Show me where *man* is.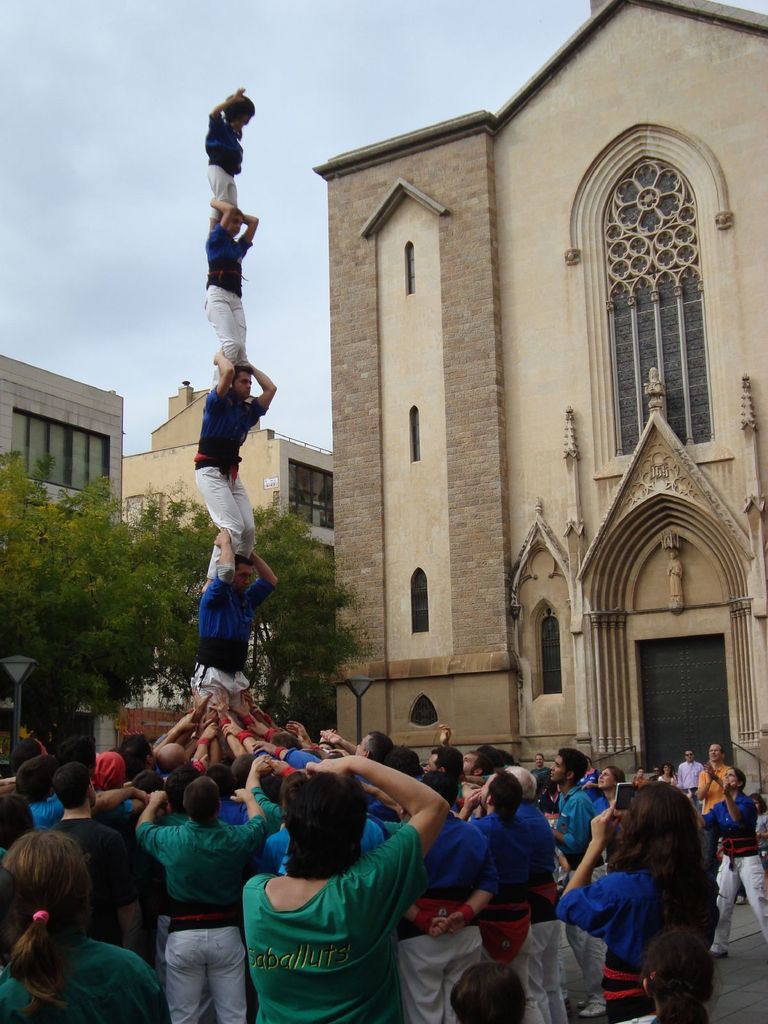
*man* is at [left=189, top=529, right=275, bottom=711].
